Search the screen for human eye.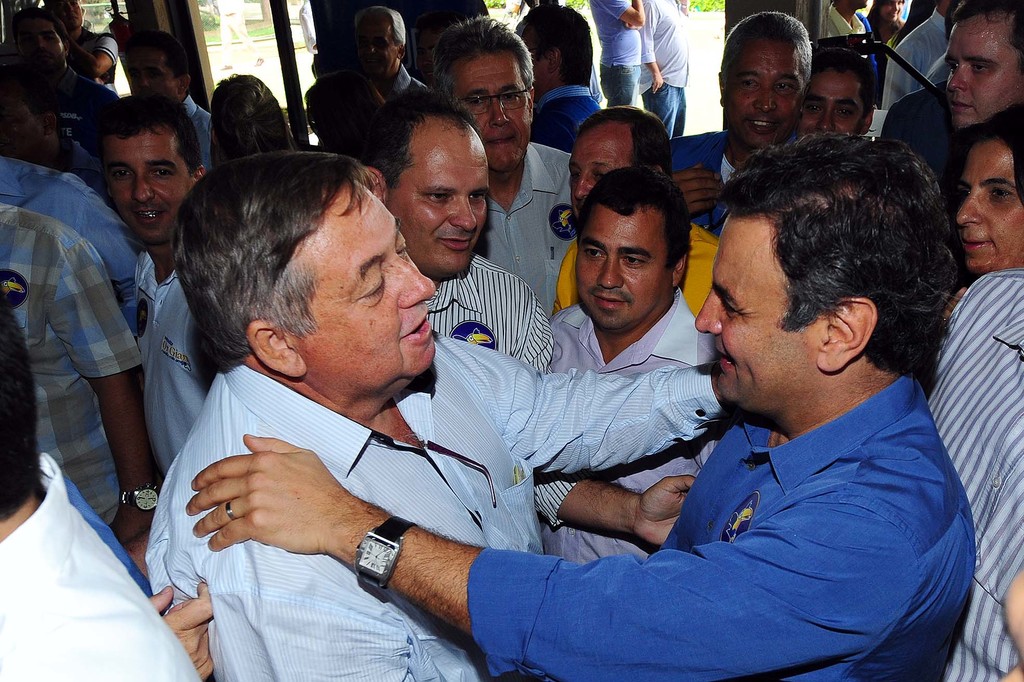
Found at rect(147, 71, 169, 83).
